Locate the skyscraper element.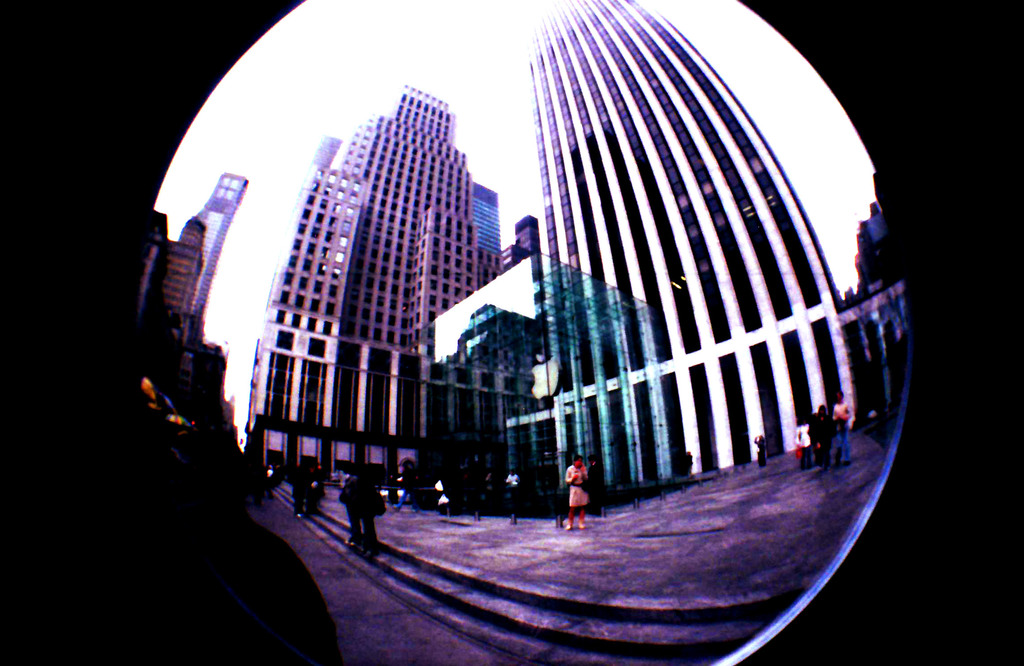
Element bbox: (257,81,499,523).
